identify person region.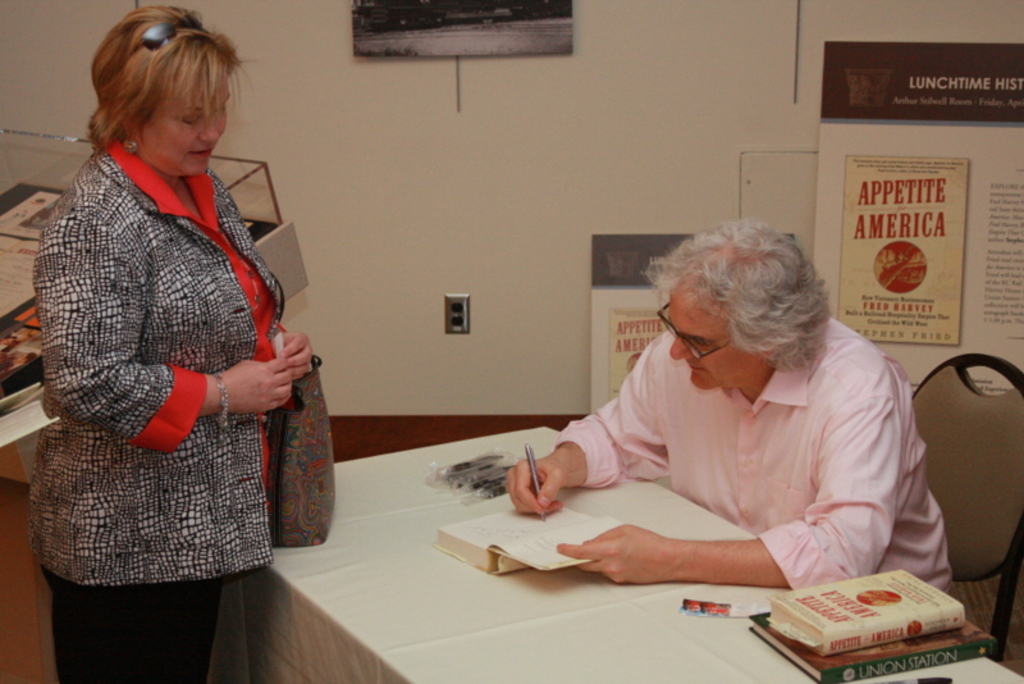
Region: crop(24, 0, 315, 683).
